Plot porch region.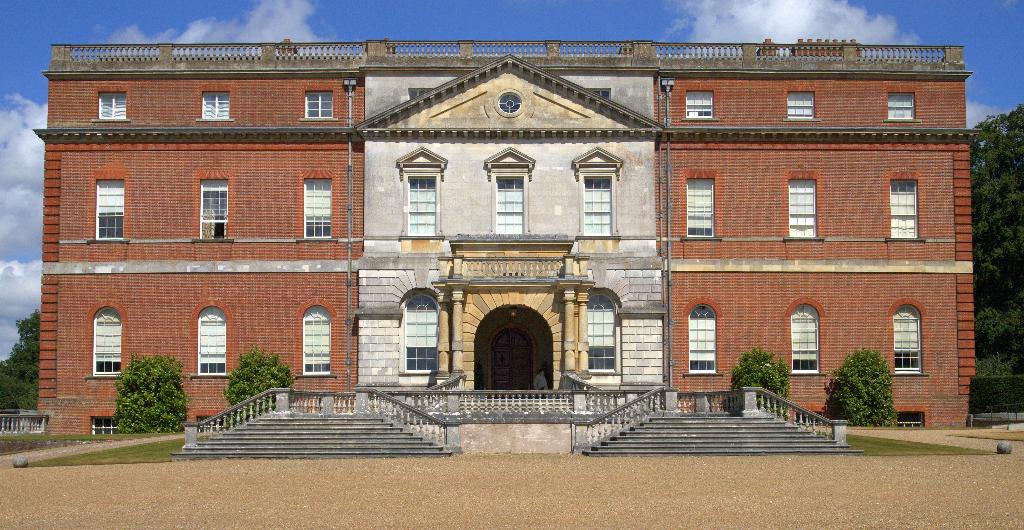
Plotted at detection(457, 393, 575, 410).
